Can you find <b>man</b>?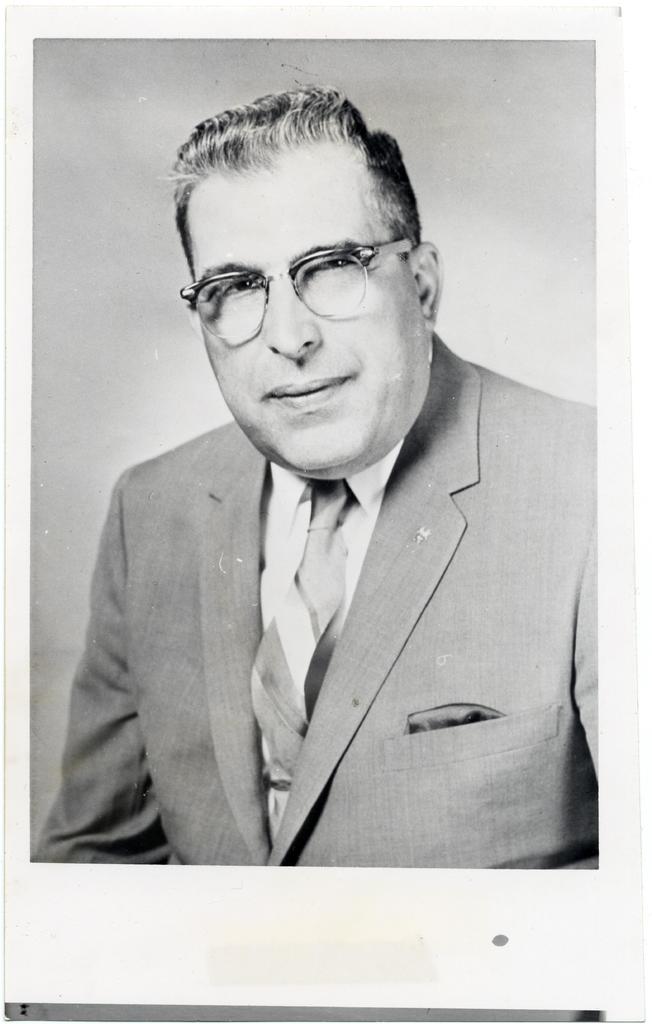
Yes, bounding box: left=28, top=85, right=603, bottom=868.
